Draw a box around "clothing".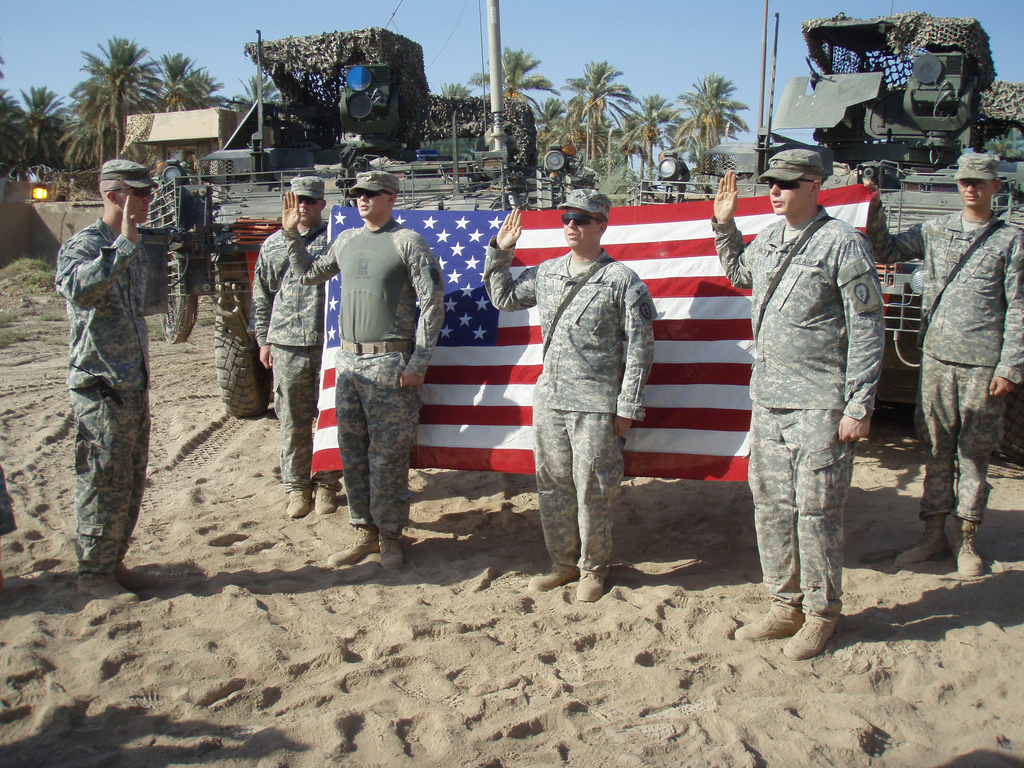
select_region(54, 216, 152, 583).
